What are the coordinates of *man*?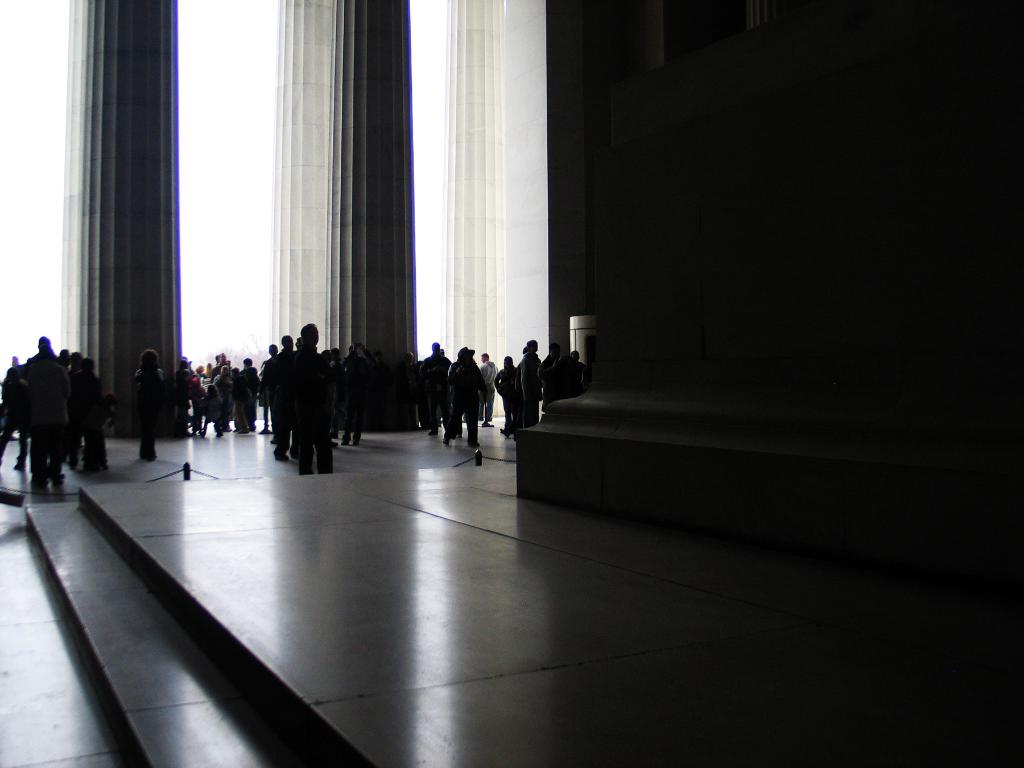
539/343/561/413.
